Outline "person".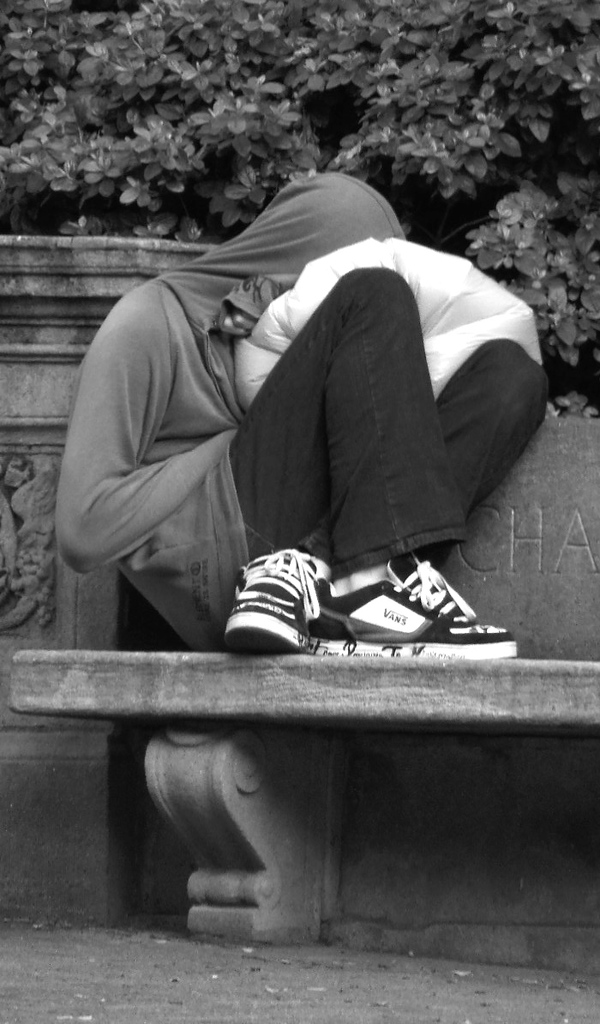
Outline: left=56, top=166, right=553, bottom=654.
